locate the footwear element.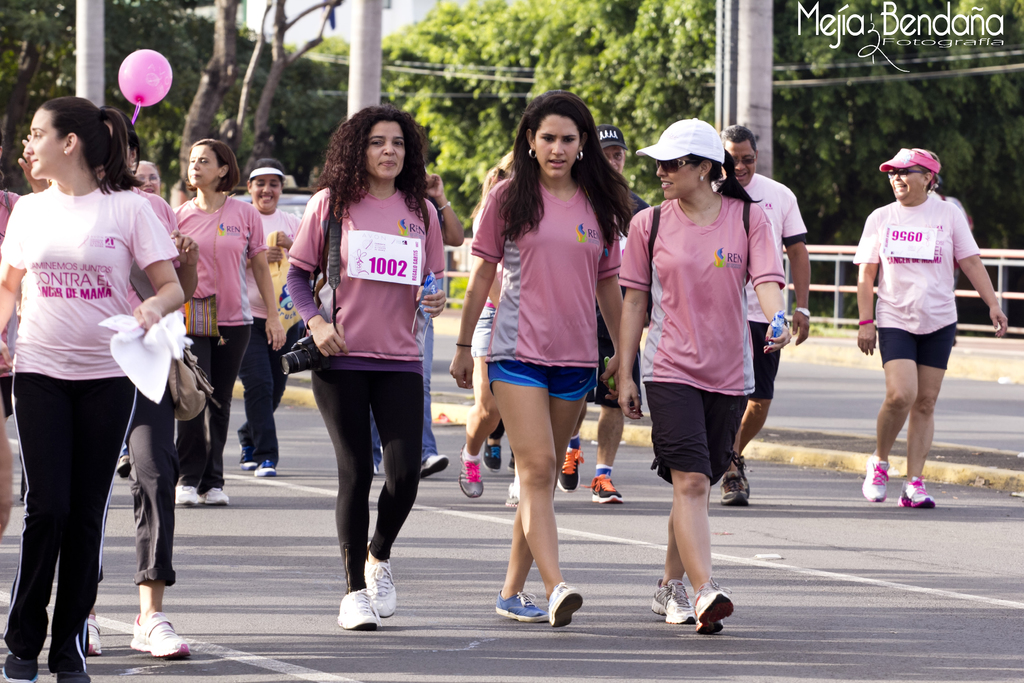
Element bbox: <box>488,593,541,620</box>.
